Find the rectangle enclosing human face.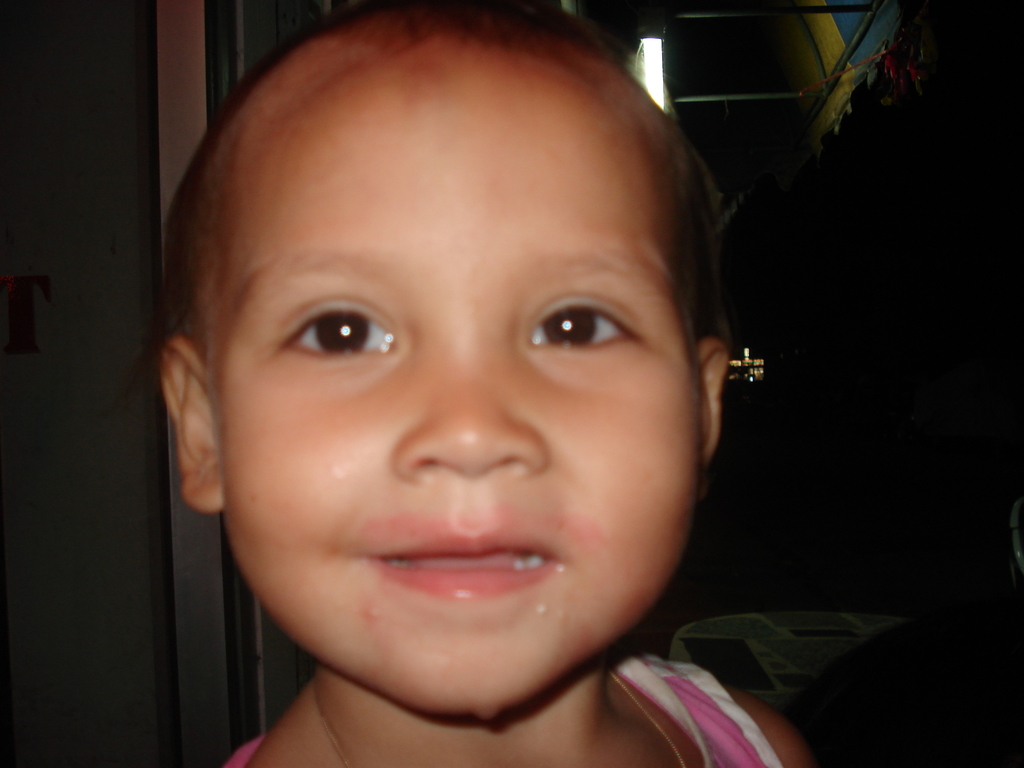
(left=213, top=36, right=700, bottom=712).
